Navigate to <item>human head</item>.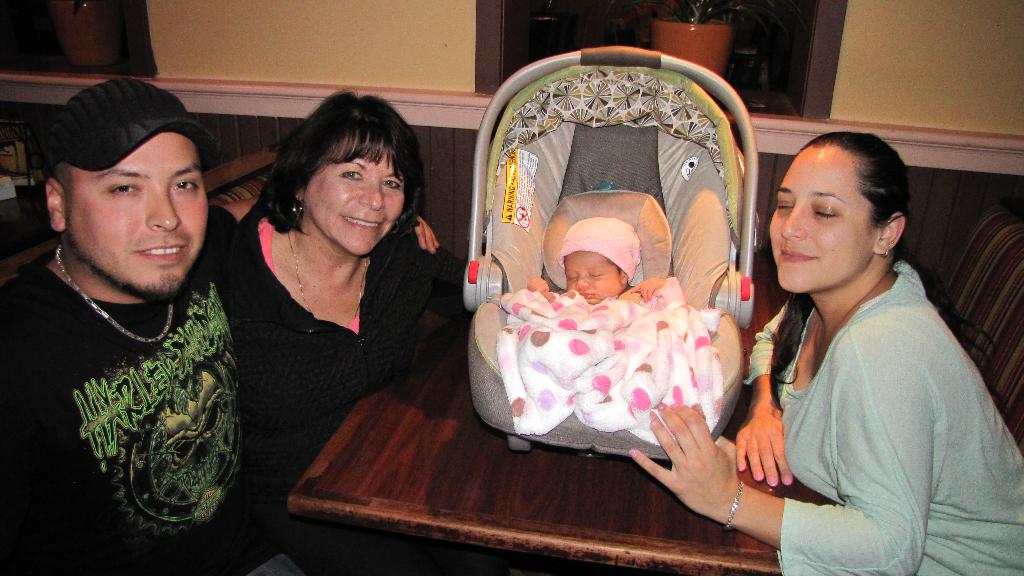
Navigation target: left=767, top=133, right=911, bottom=291.
